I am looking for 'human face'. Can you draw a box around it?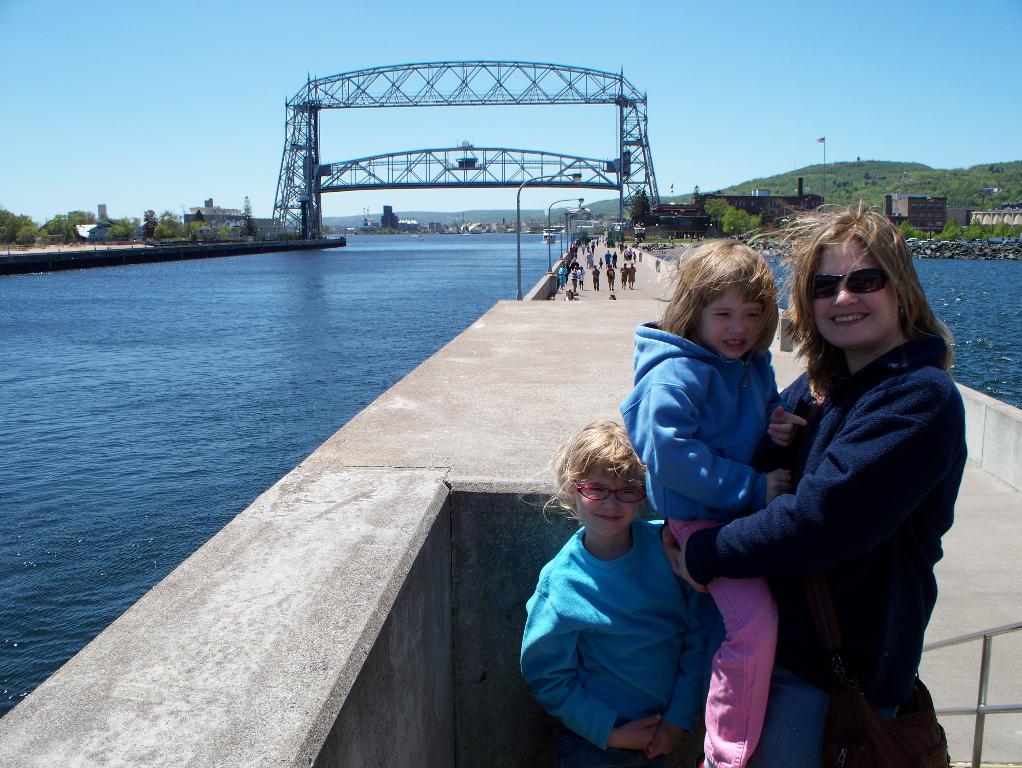
Sure, the bounding box is 574 475 636 535.
